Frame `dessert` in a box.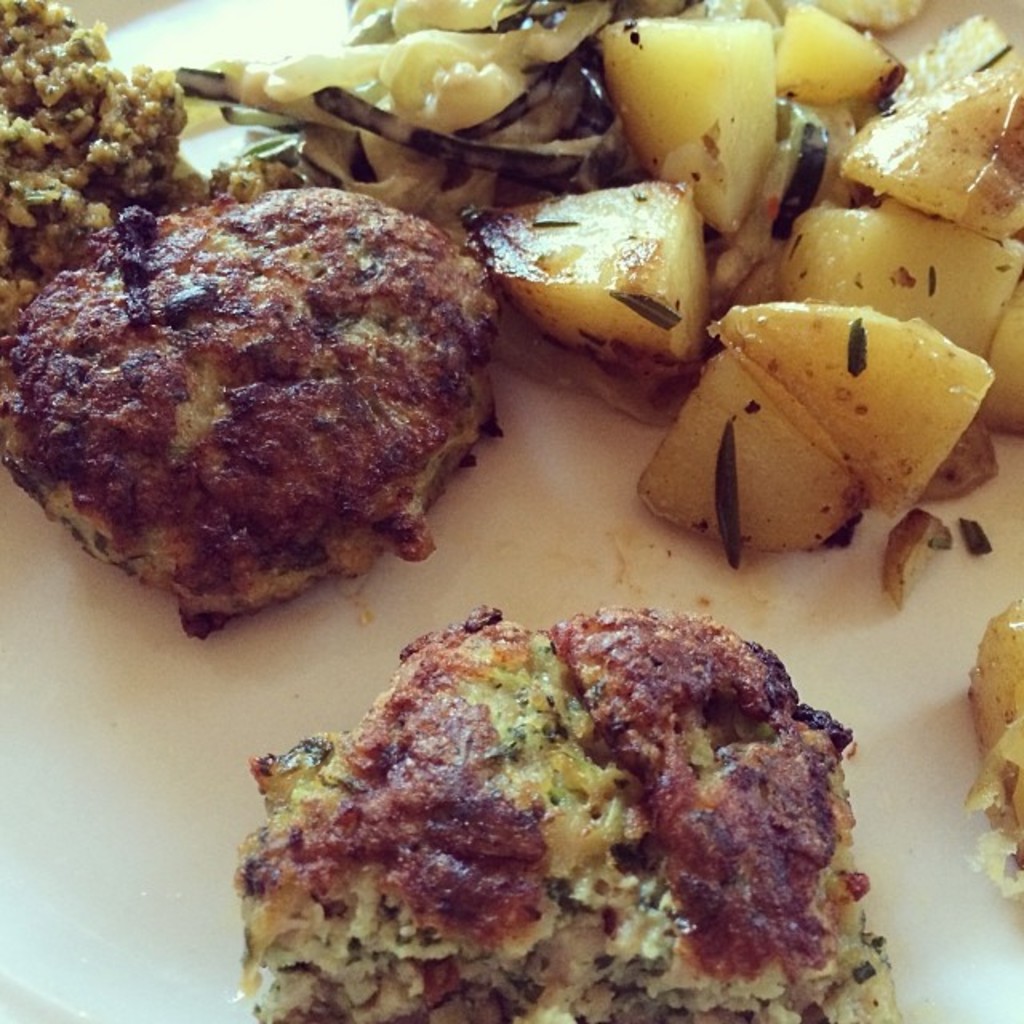
BBox(0, 0, 221, 378).
